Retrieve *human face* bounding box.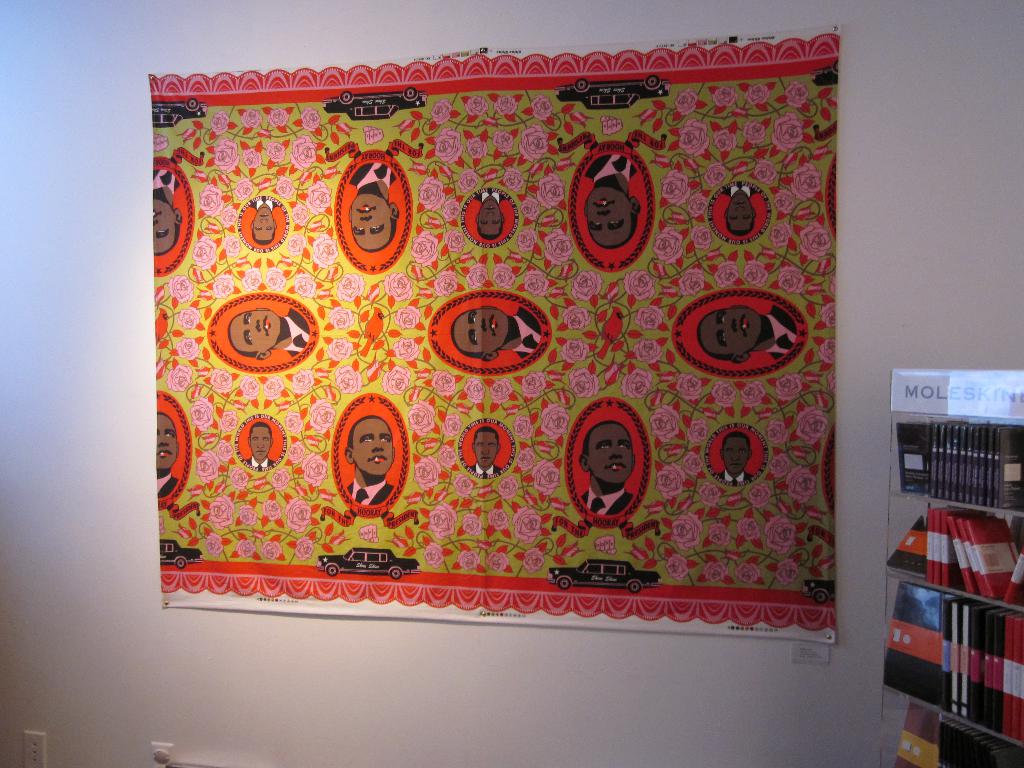
Bounding box: <region>251, 203, 277, 245</region>.
